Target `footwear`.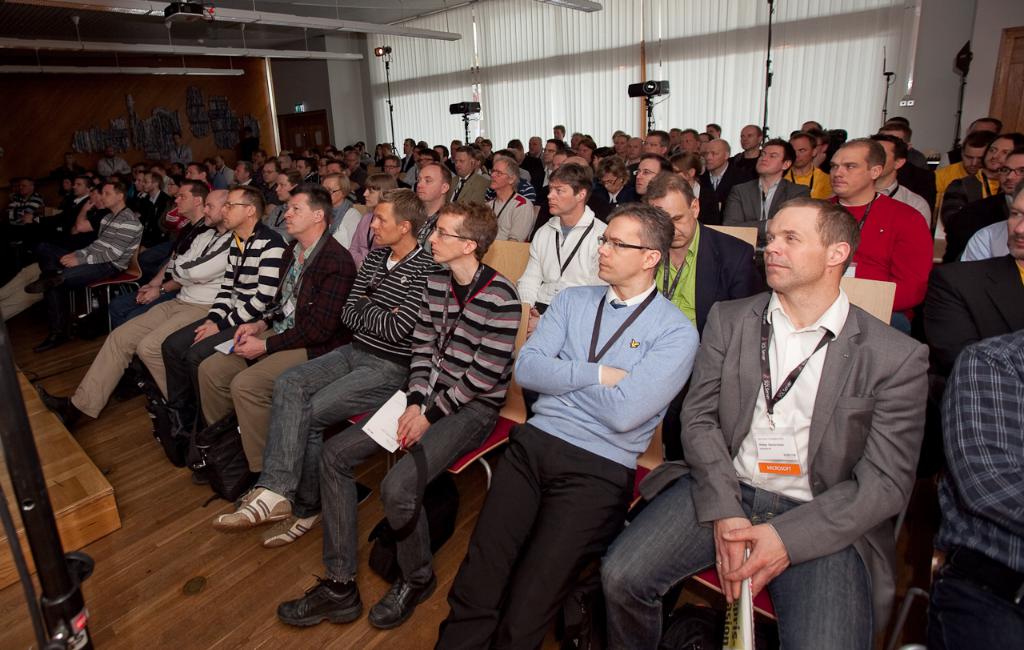
Target region: x1=37 y1=382 x2=78 y2=429.
